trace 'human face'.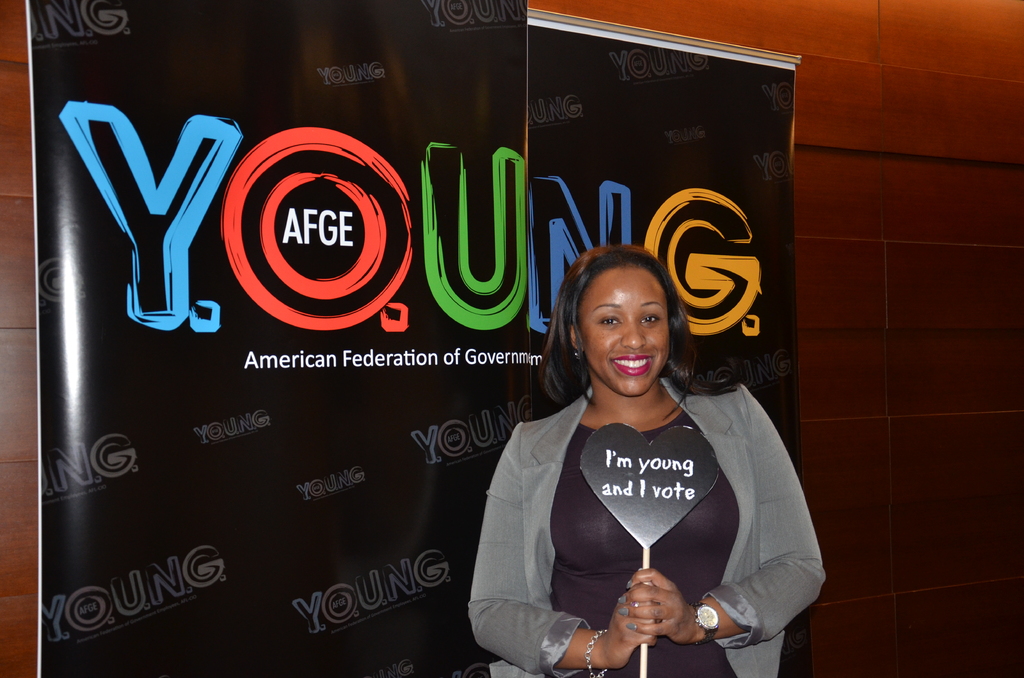
Traced to (left=581, top=264, right=670, bottom=395).
